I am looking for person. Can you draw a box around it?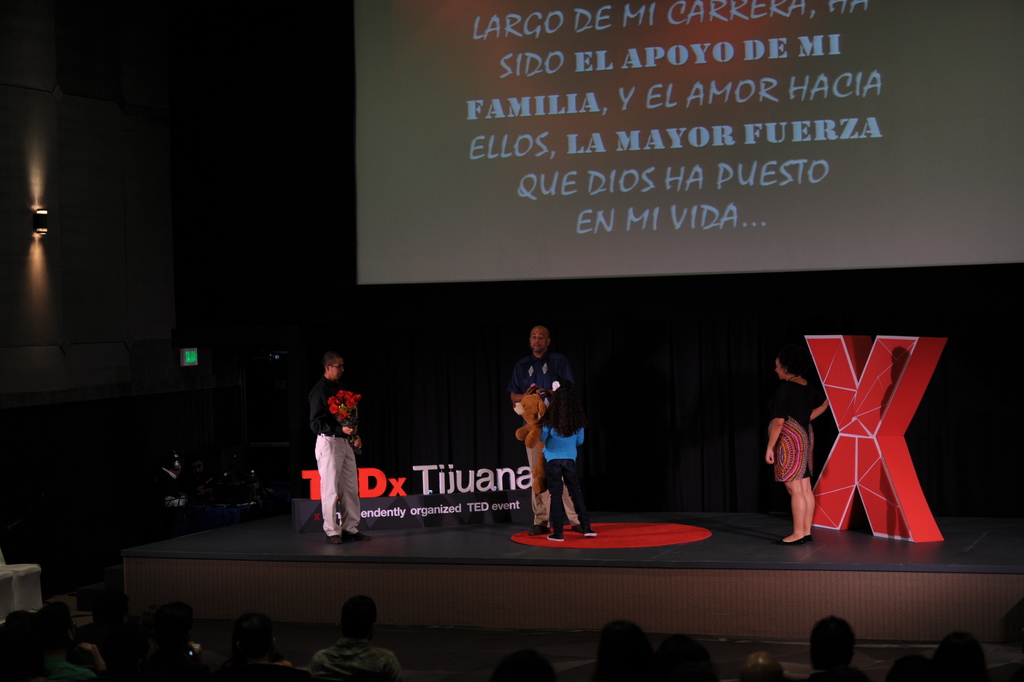
Sure, the bounding box is pyautogui.locateOnScreen(800, 614, 870, 681).
